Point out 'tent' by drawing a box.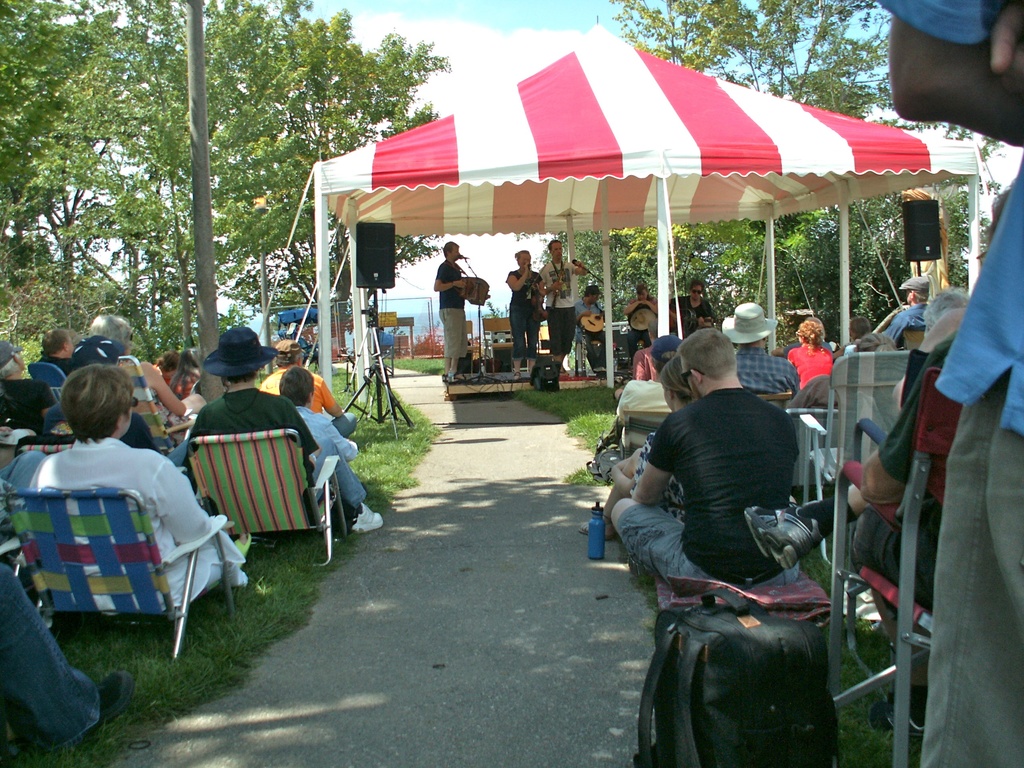
box=[253, 23, 975, 396].
